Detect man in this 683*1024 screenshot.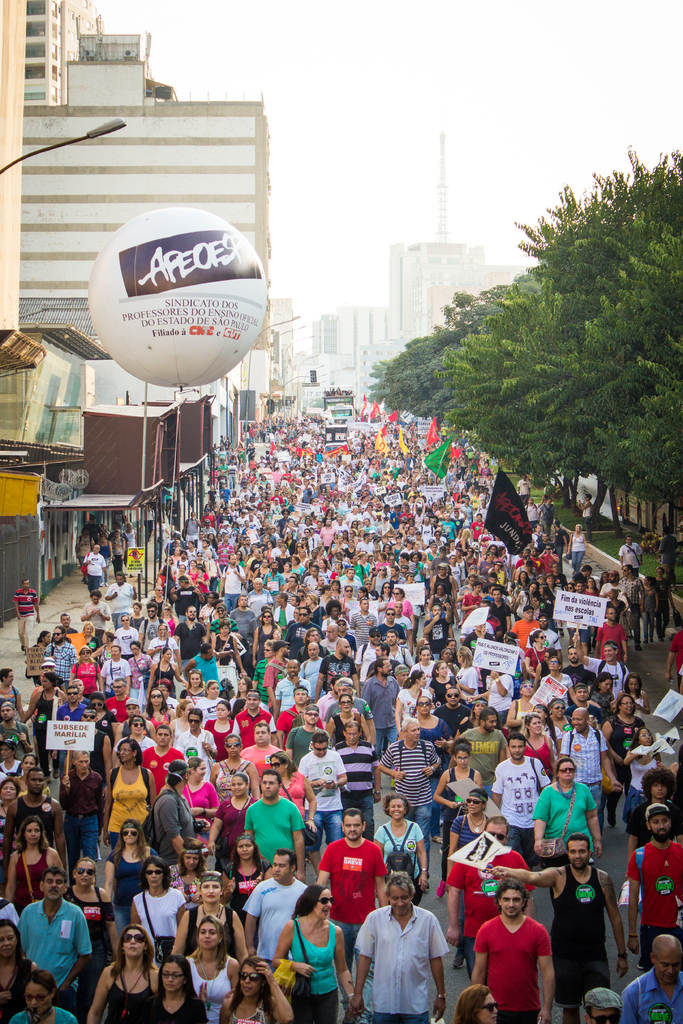
Detection: crop(514, 606, 534, 652).
